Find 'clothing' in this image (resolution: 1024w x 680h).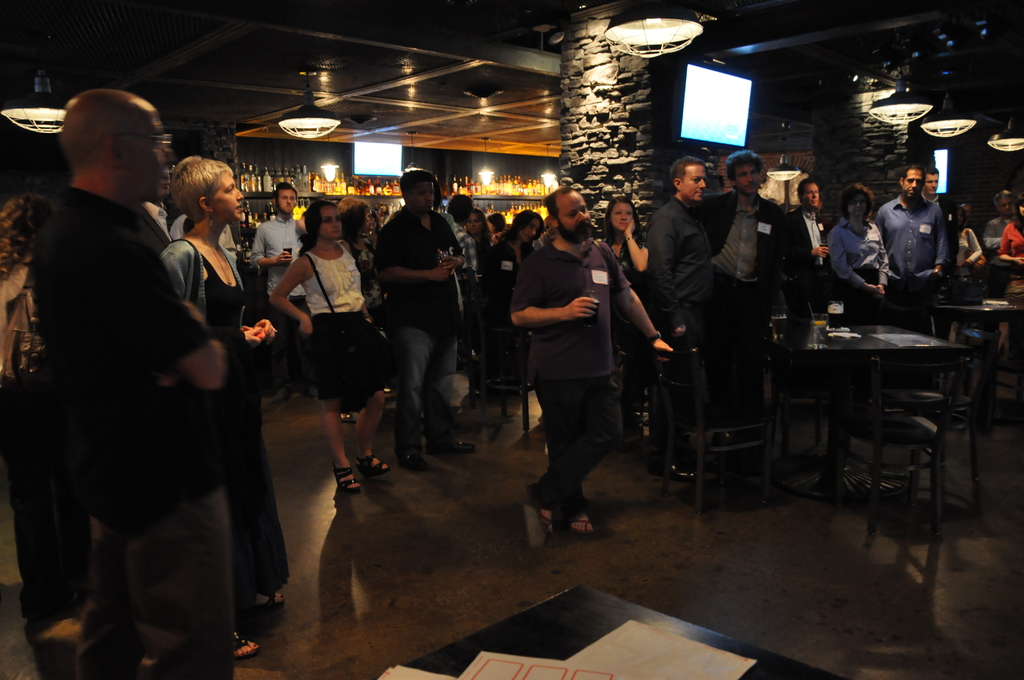
l=922, t=193, r=957, b=334.
